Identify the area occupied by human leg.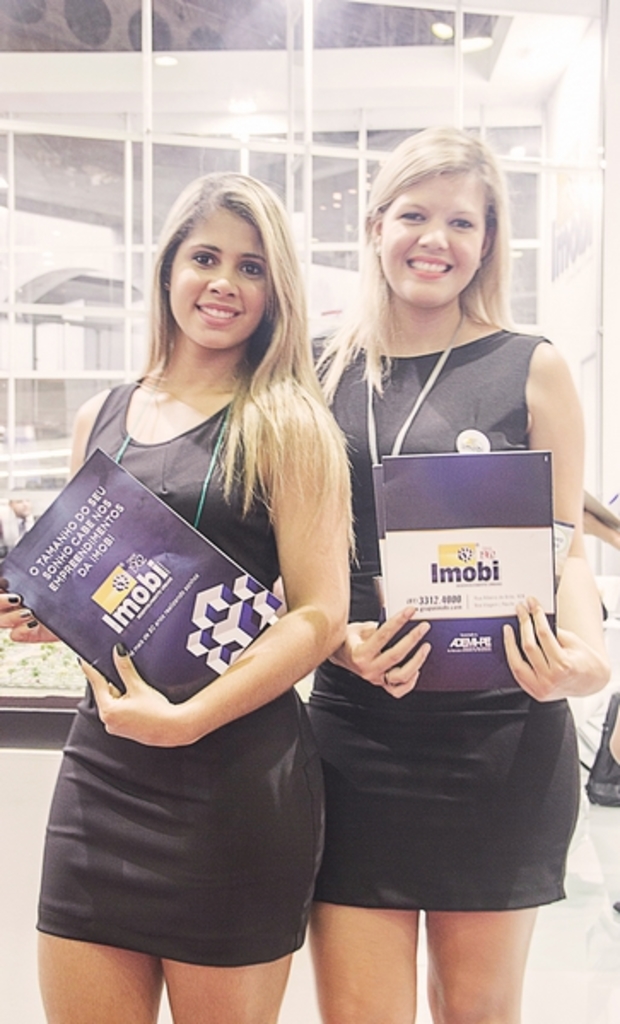
Area: {"left": 29, "top": 930, "right": 162, "bottom": 1022}.
